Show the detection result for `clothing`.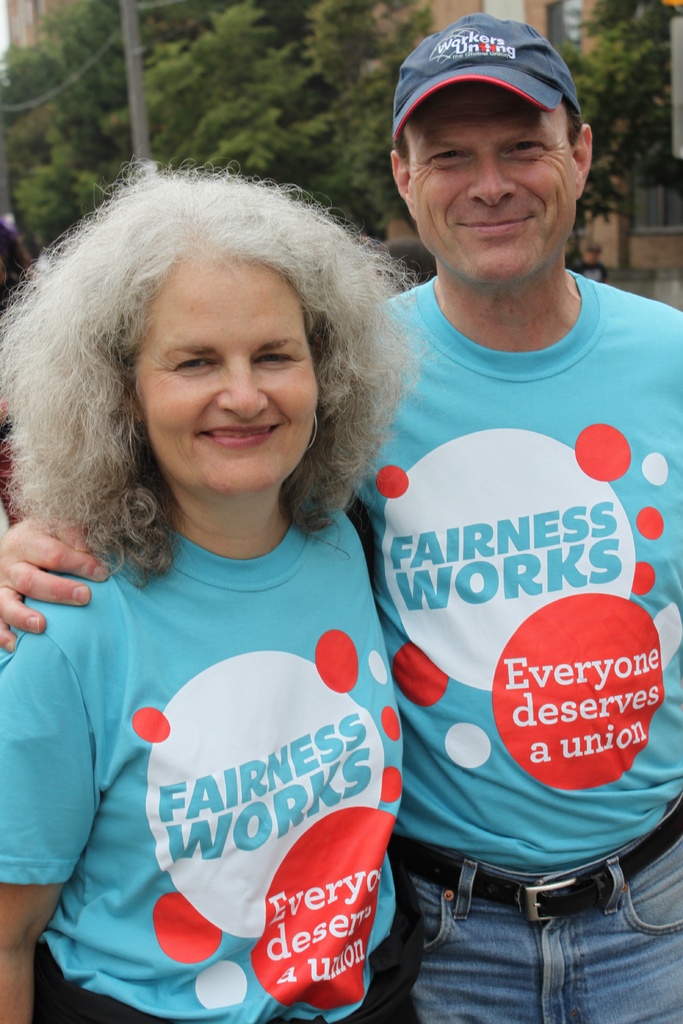
region(0, 502, 403, 1023).
